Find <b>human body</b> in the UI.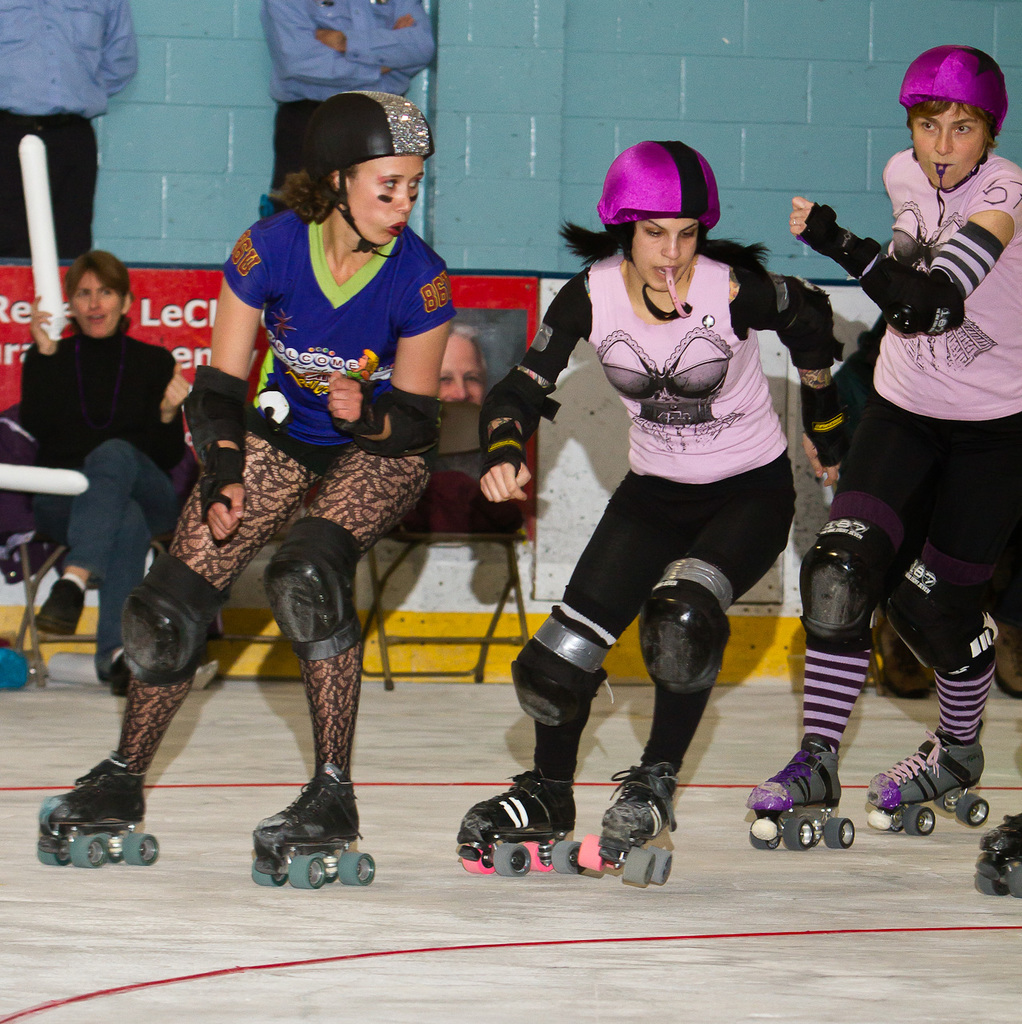
UI element at {"x1": 22, "y1": 336, "x2": 201, "y2": 667}.
